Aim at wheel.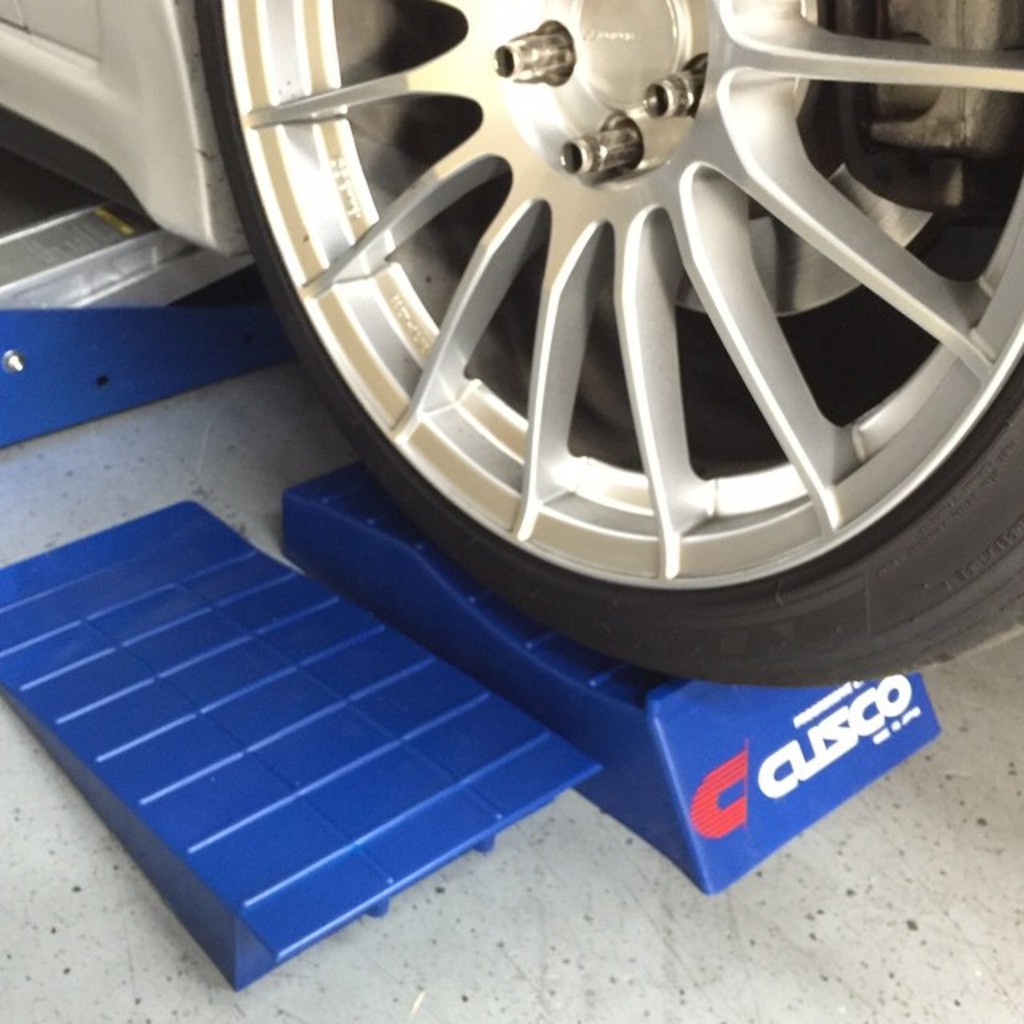
Aimed at [left=190, top=0, right=1022, bottom=688].
